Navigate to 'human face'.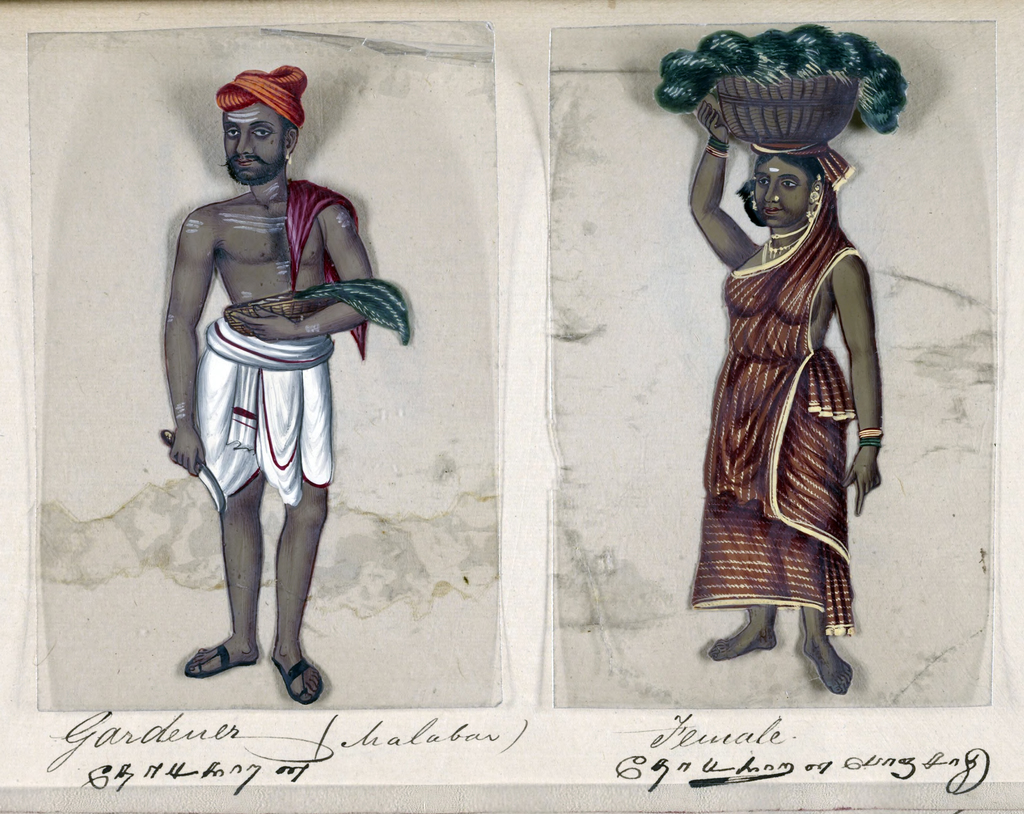
Navigation target: 224/103/280/185.
